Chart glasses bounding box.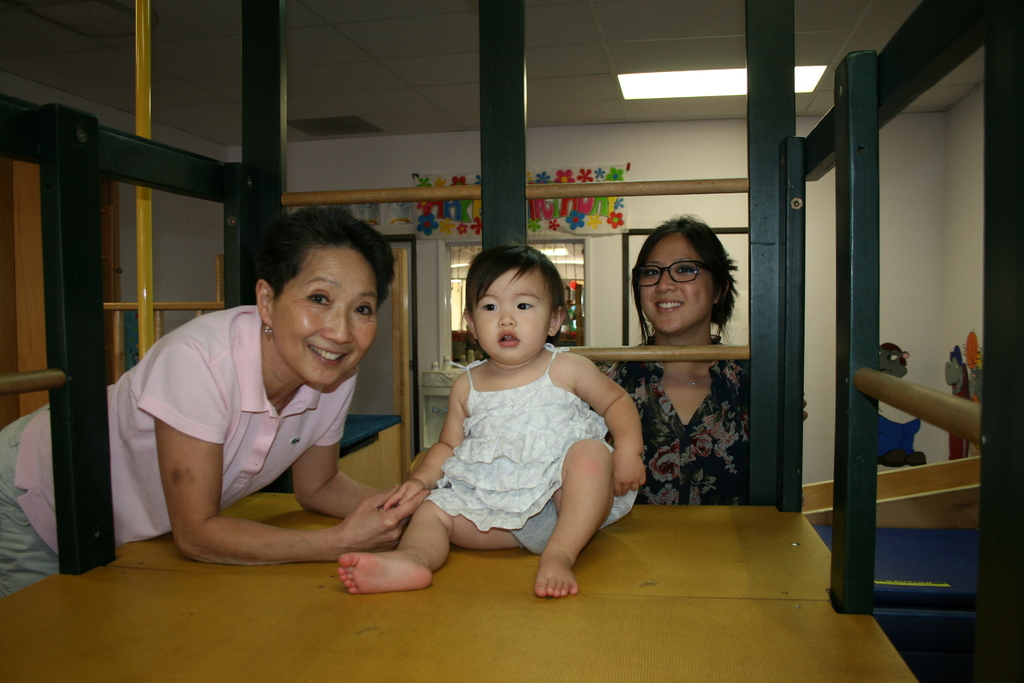
Charted: x1=632 y1=258 x2=714 y2=287.
